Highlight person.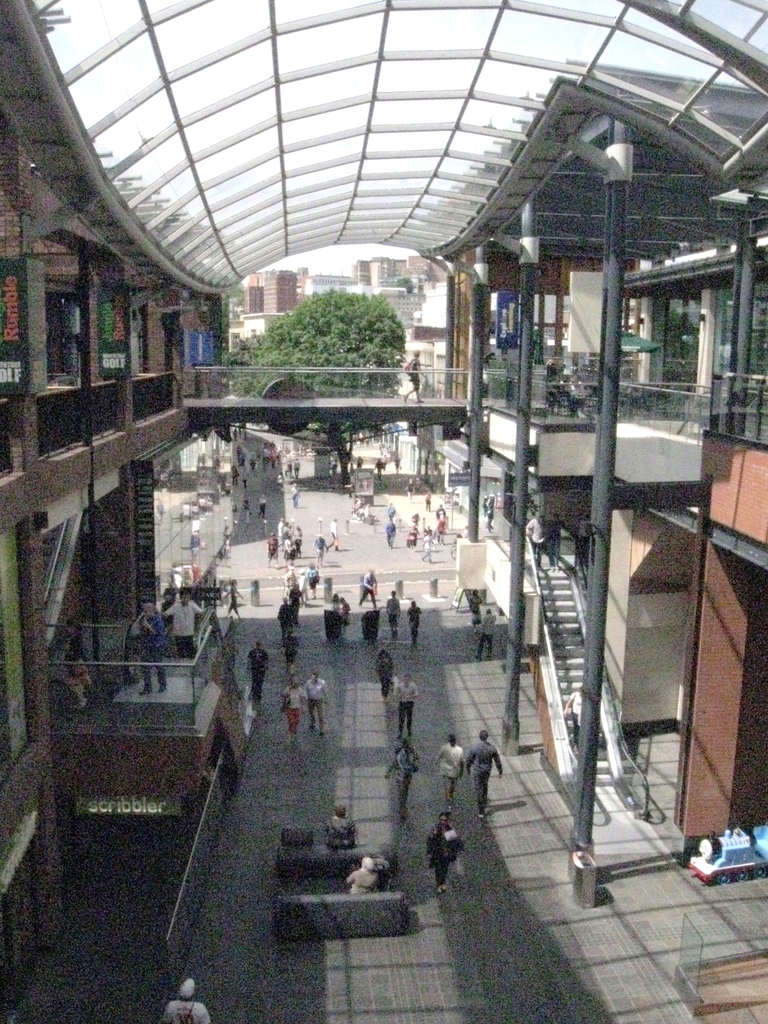
Highlighted region: box=[305, 562, 323, 601].
